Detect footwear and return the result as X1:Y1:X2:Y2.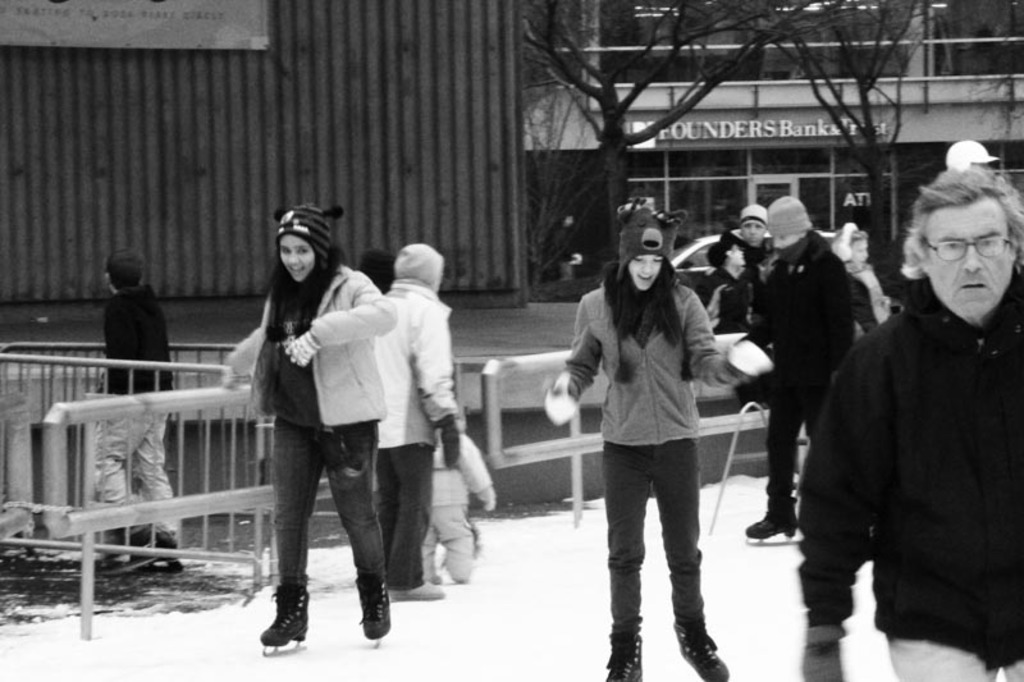
357:575:390:645.
